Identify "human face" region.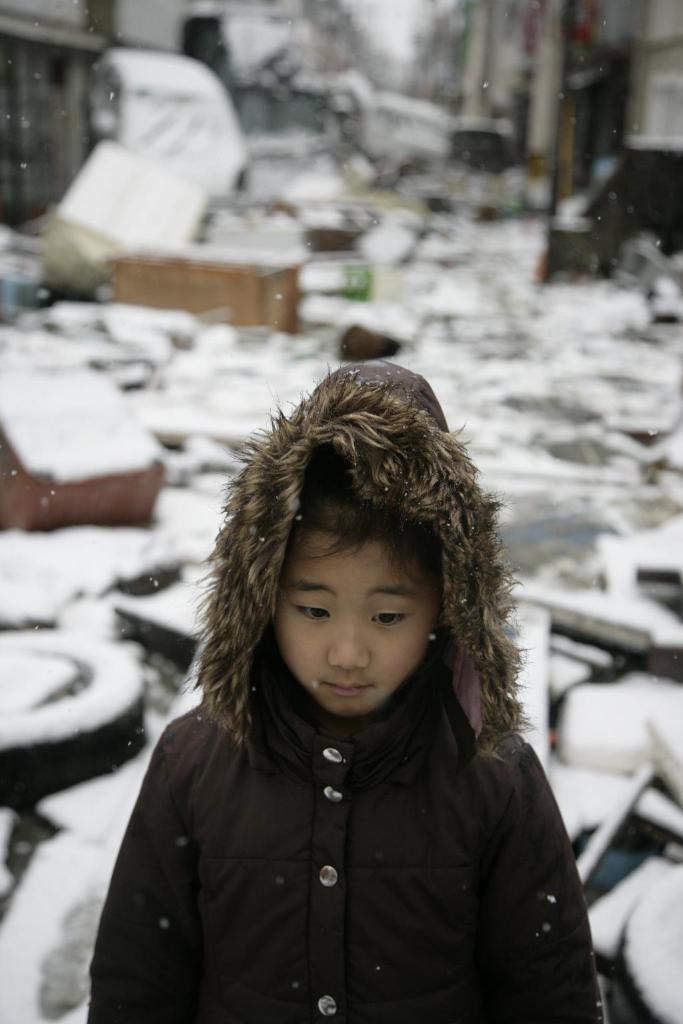
Region: [left=271, top=554, right=462, bottom=723].
